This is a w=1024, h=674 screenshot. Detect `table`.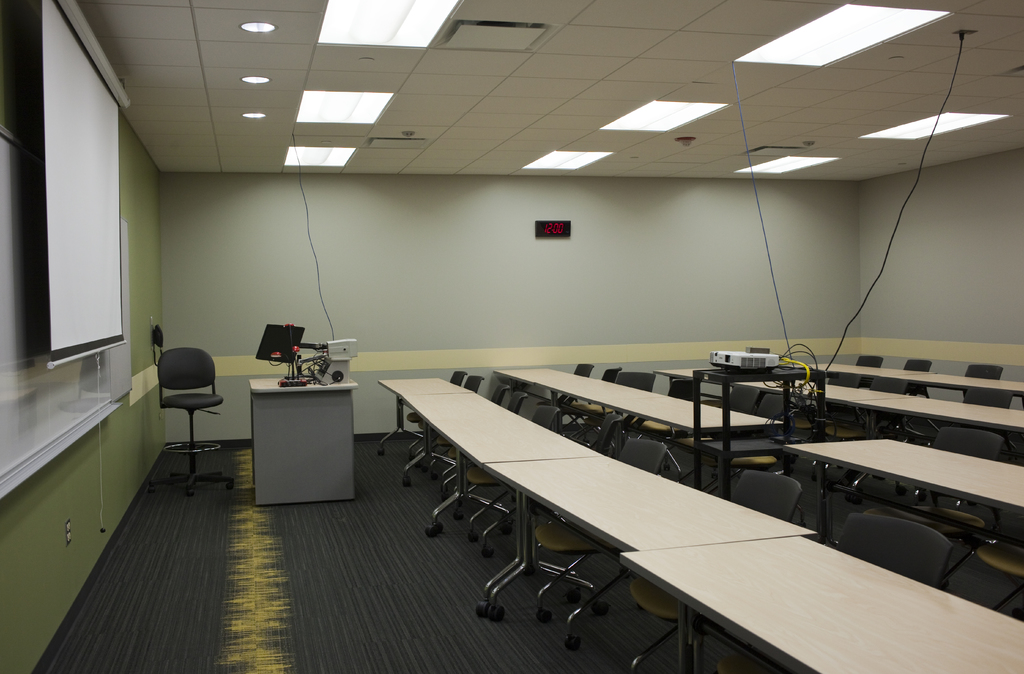
[x1=809, y1=360, x2=1023, y2=406].
